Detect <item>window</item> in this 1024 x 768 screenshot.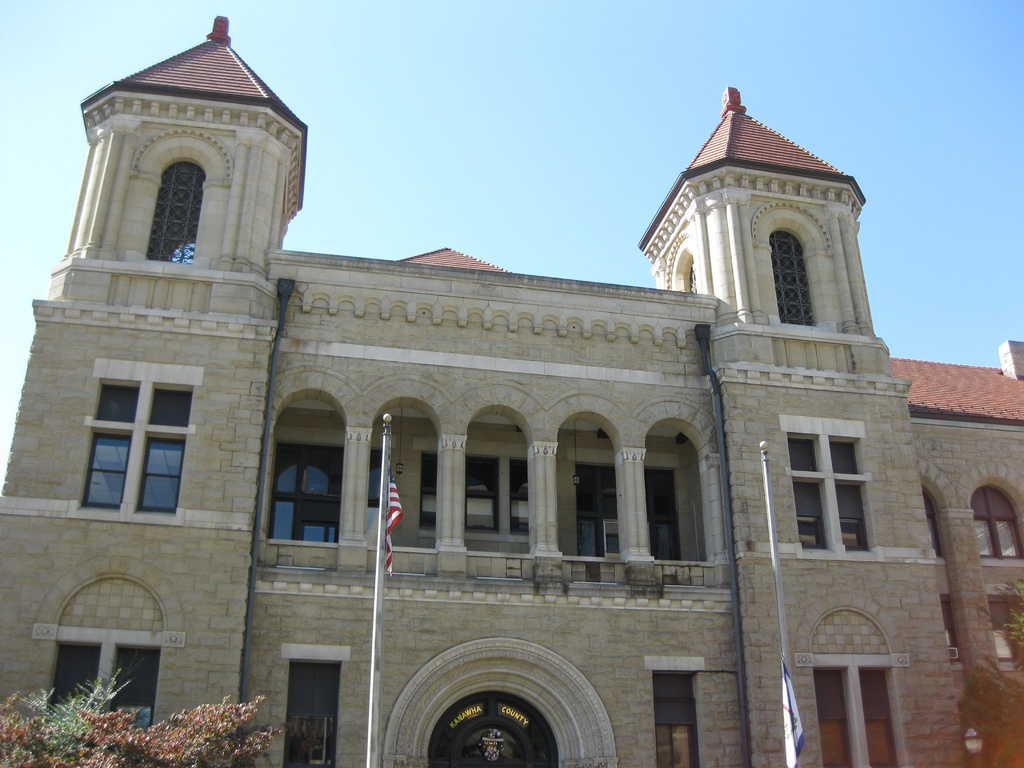
Detection: l=80, t=387, r=189, b=511.
